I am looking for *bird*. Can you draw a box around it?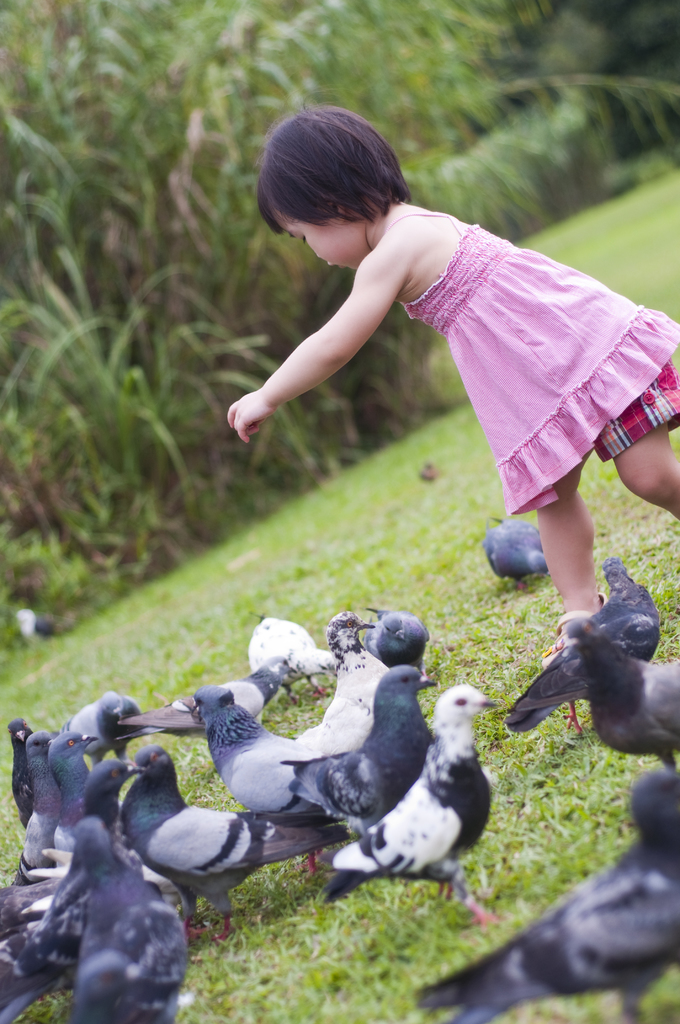
Sure, the bounding box is 280,667,430,836.
